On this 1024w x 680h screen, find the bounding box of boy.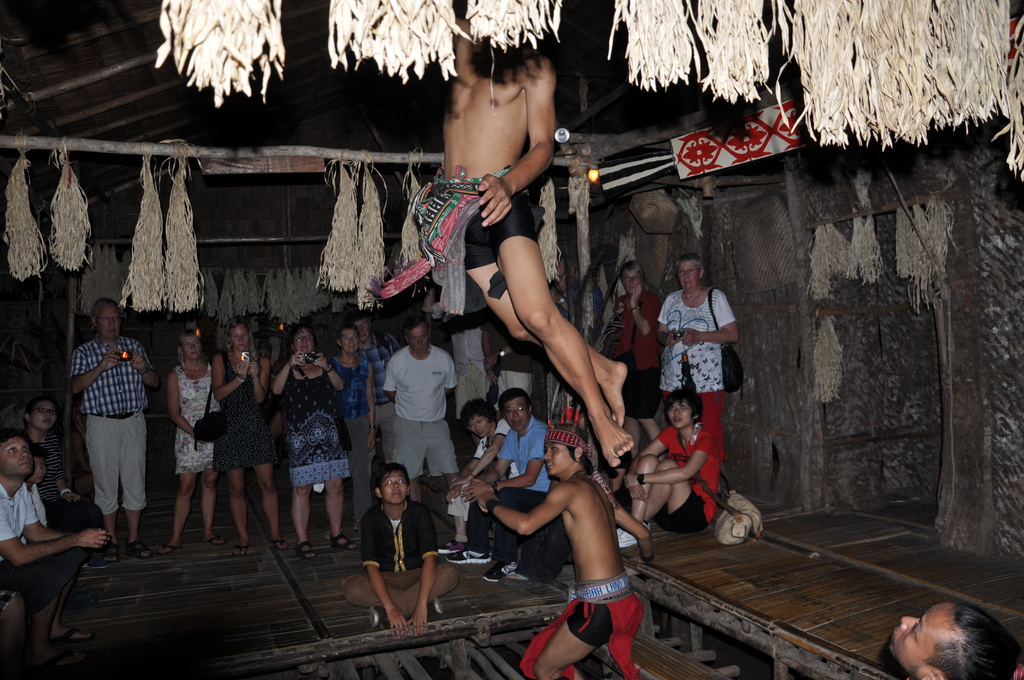
Bounding box: [x1=499, y1=415, x2=676, y2=657].
